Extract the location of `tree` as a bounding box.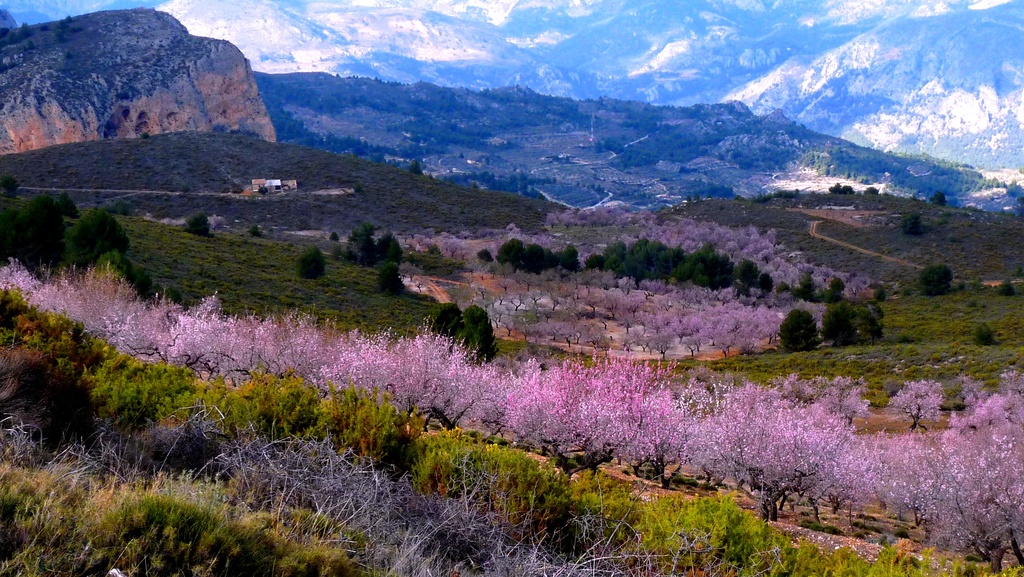
BBox(667, 239, 707, 291).
